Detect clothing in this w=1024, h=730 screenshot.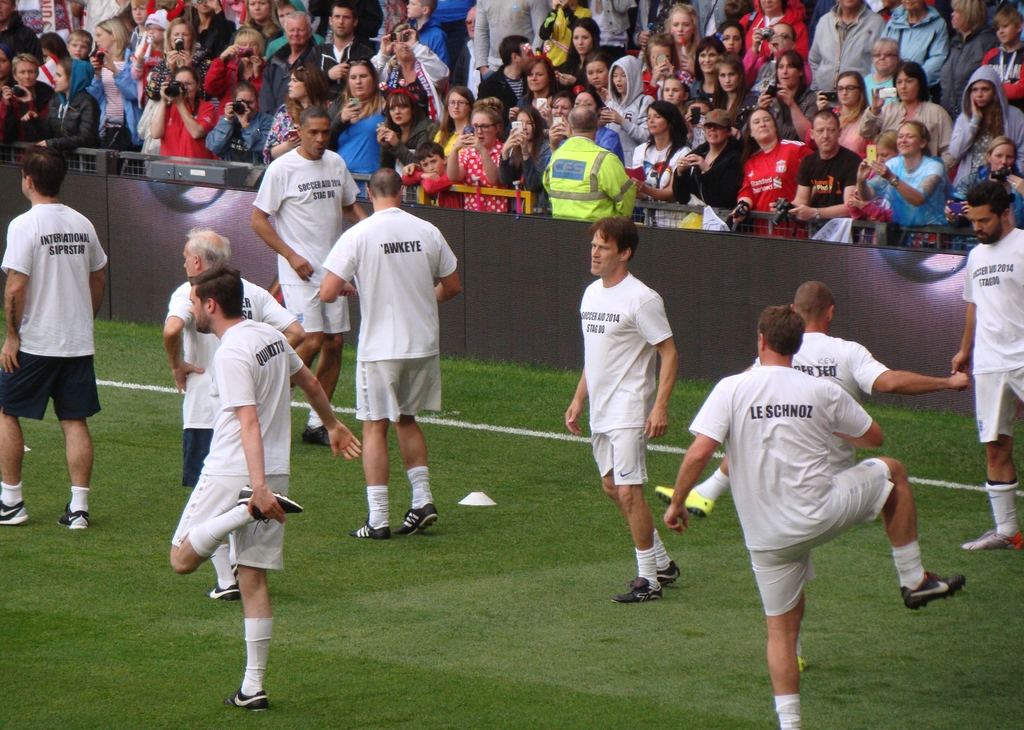
Detection: 751/328/895/478.
